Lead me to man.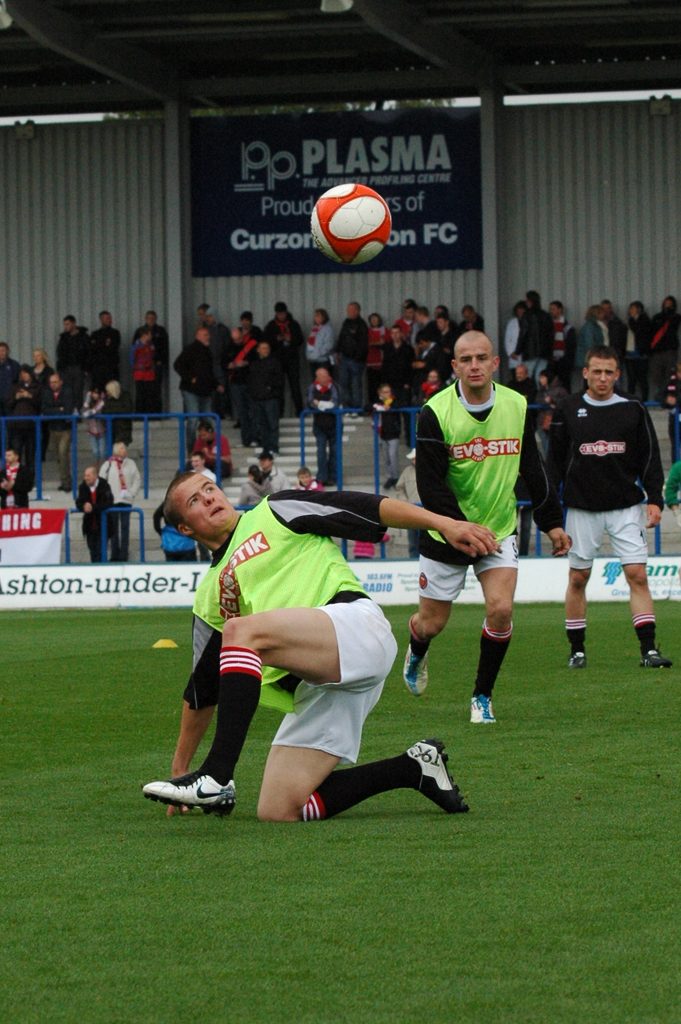
Lead to left=195, top=450, right=217, bottom=487.
